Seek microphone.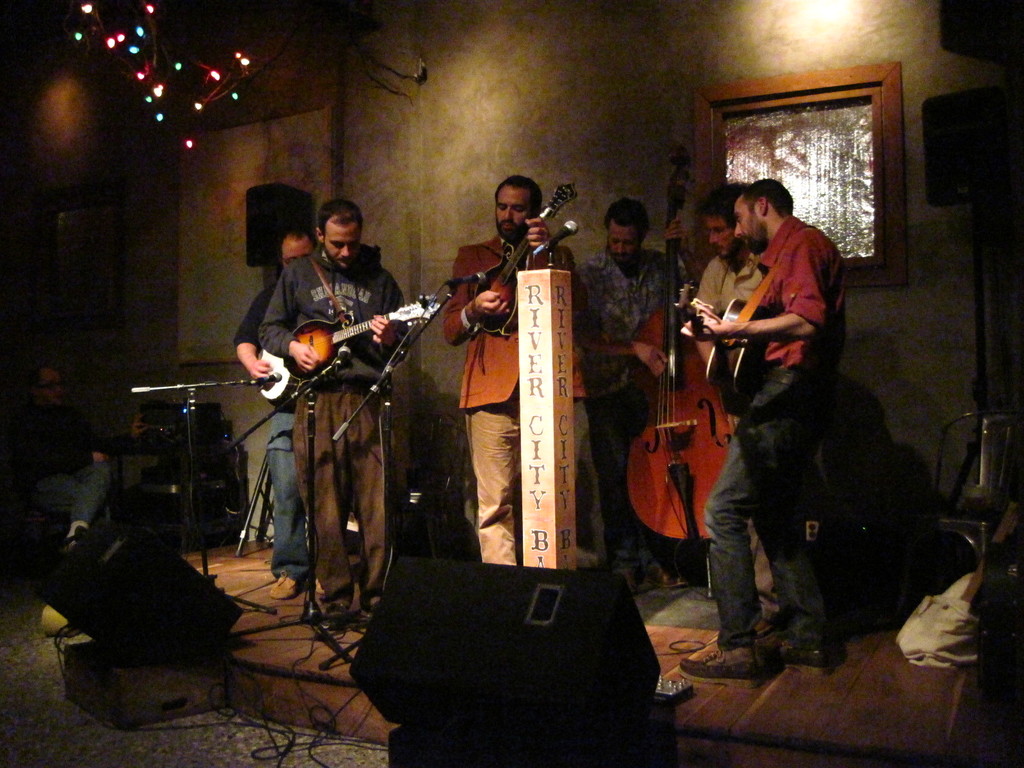
pyautogui.locateOnScreen(250, 373, 282, 387).
